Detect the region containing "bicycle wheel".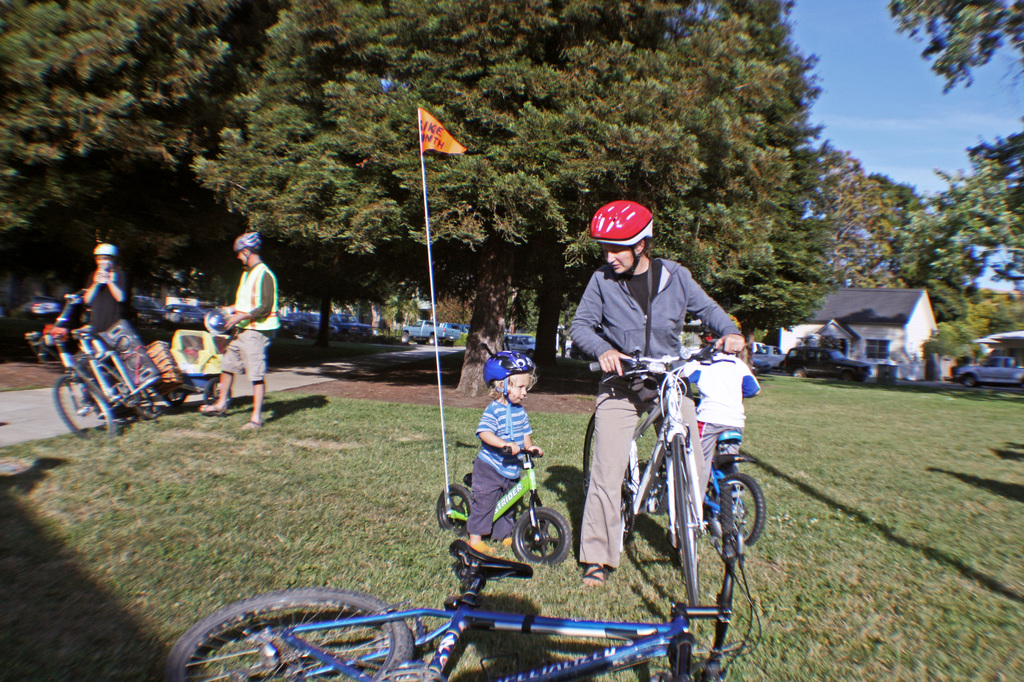
x1=52, y1=375, x2=118, y2=446.
